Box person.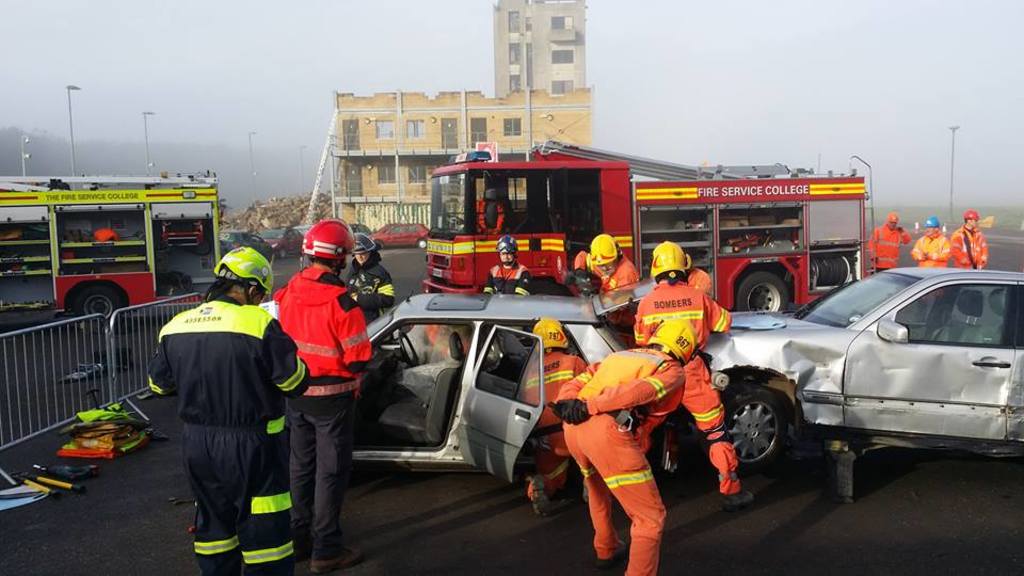
[862,215,916,277].
